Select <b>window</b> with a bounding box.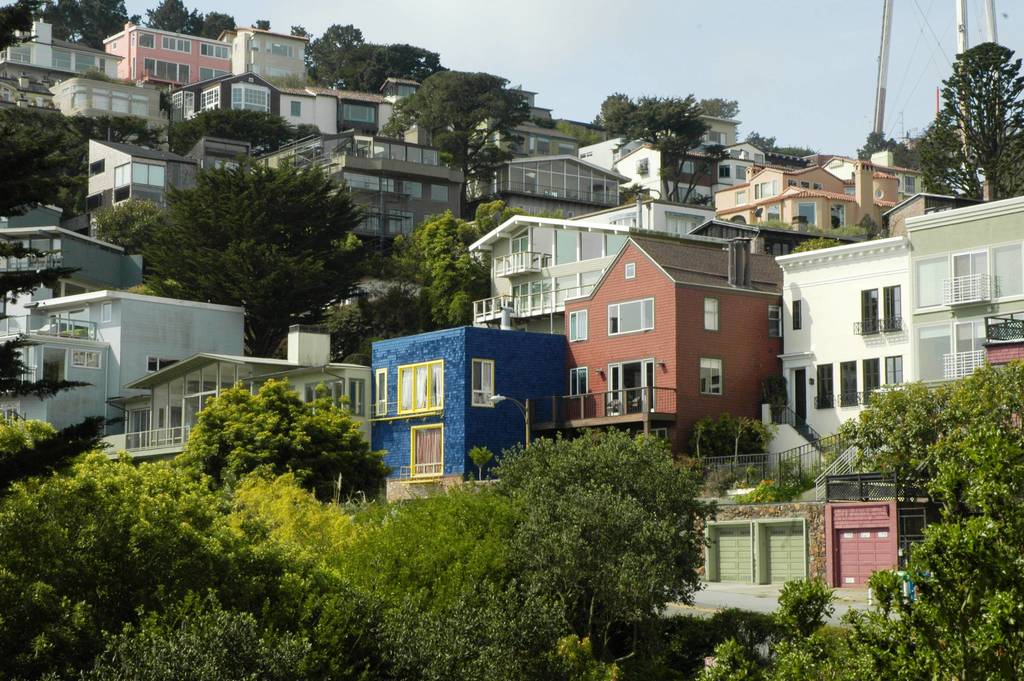
<bbox>610, 230, 624, 255</bbox>.
